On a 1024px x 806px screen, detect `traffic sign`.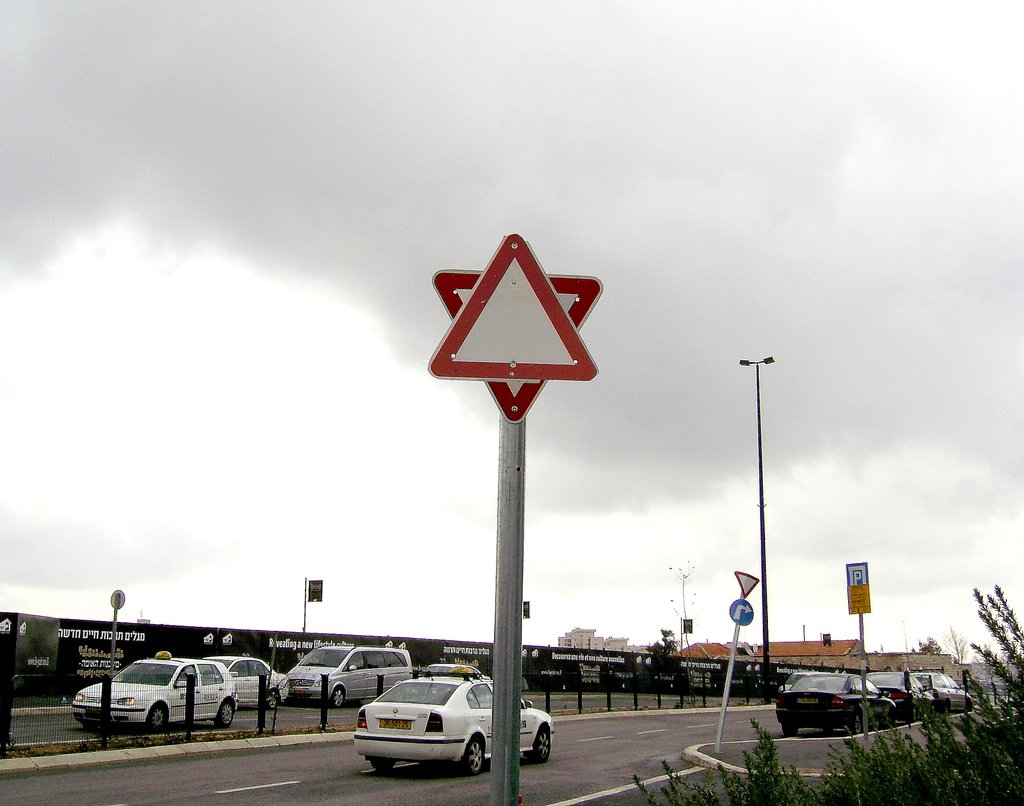
bbox(426, 229, 603, 425).
